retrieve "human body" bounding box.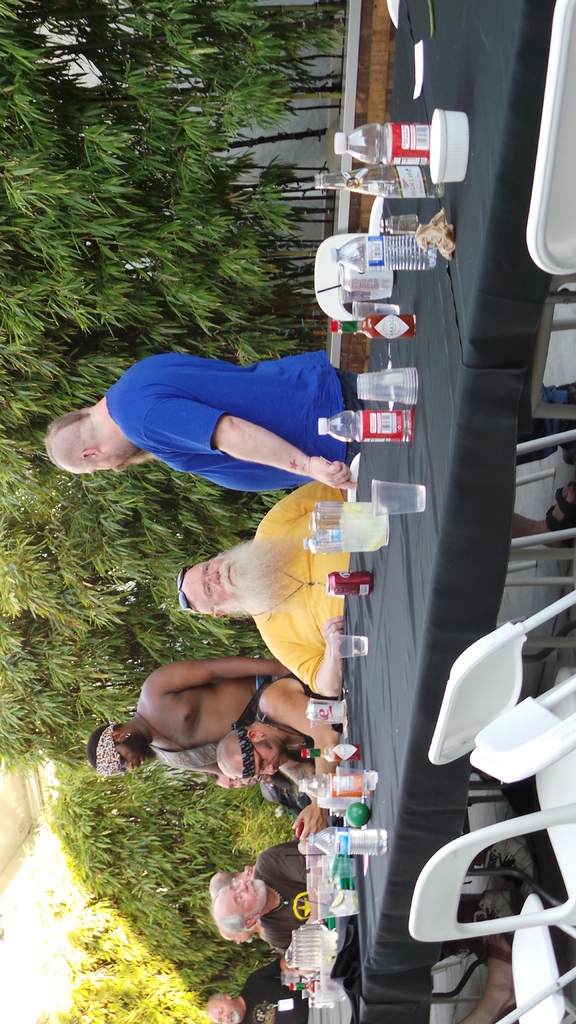
Bounding box: 168:484:354:702.
